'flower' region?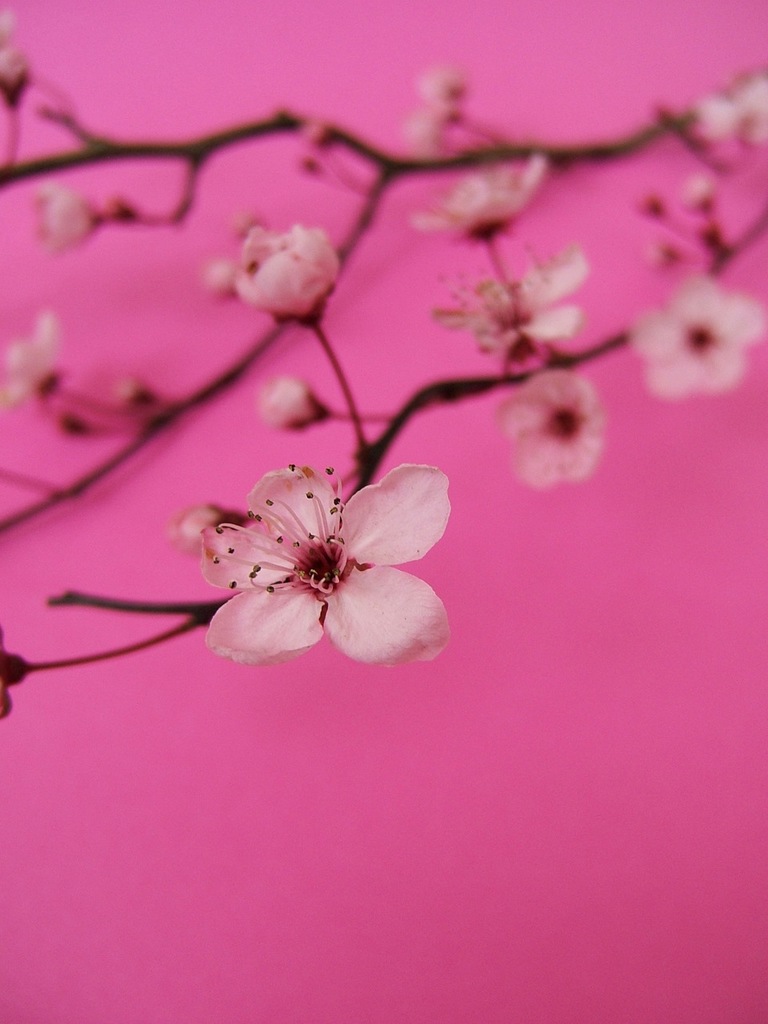
pyautogui.locateOnScreen(486, 374, 605, 490)
